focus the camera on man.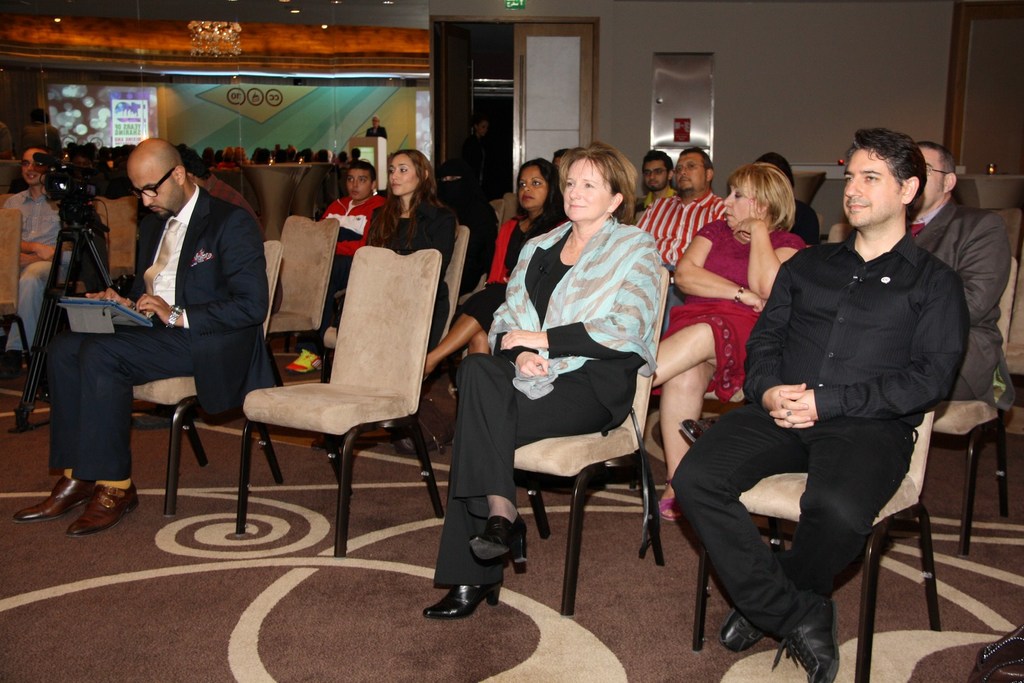
Focus region: 849, 137, 1010, 418.
